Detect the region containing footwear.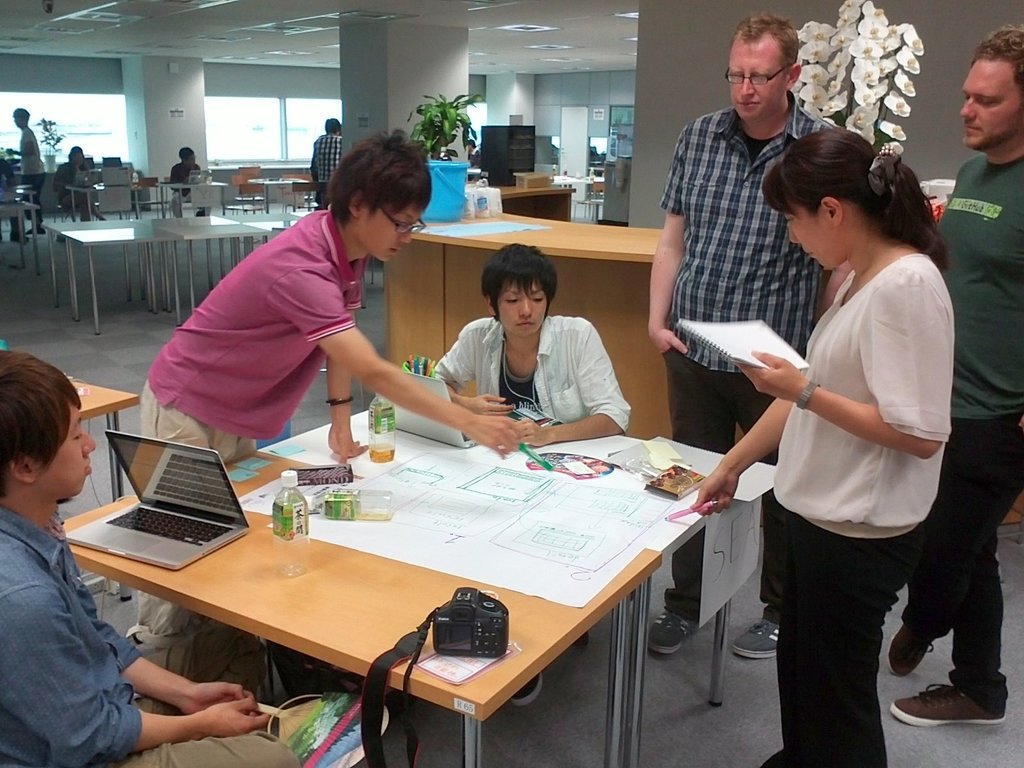
(left=514, top=671, right=536, bottom=710).
